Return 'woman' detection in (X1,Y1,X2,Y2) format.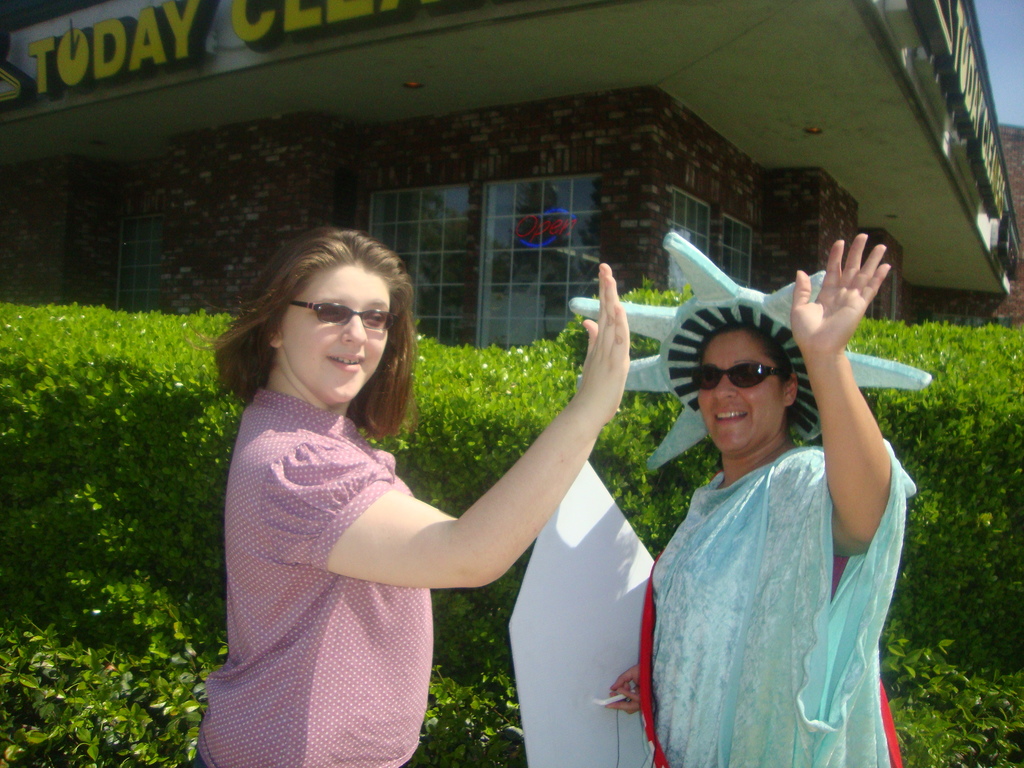
(636,231,922,767).
